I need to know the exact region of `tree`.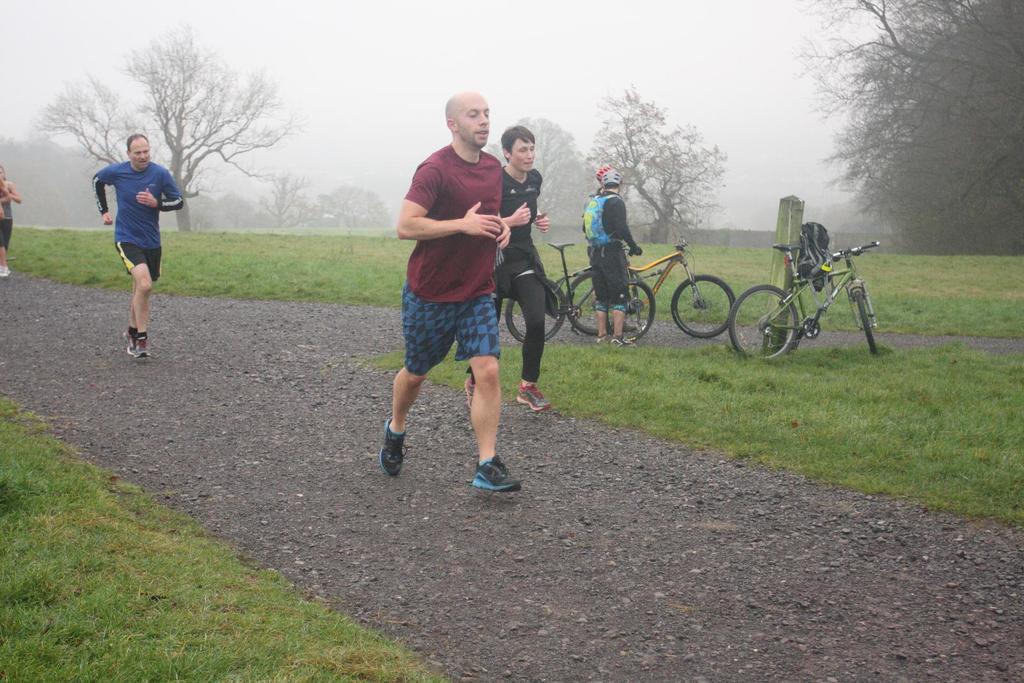
Region: select_region(485, 110, 598, 236).
